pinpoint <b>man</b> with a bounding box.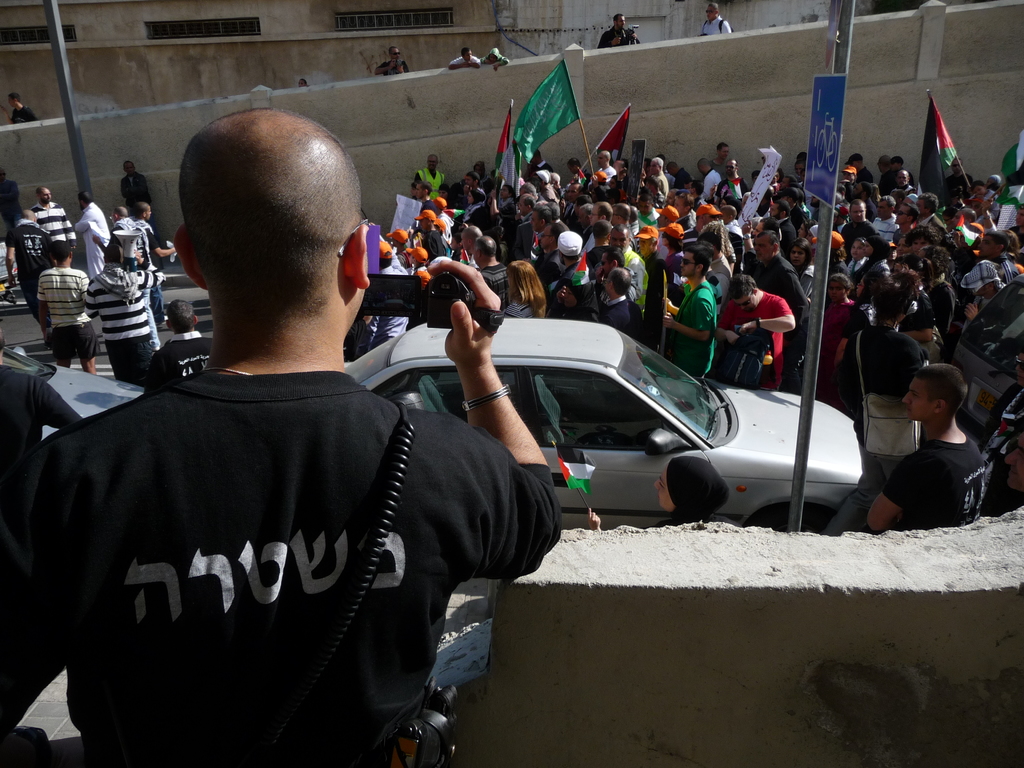
box=[0, 166, 24, 230].
